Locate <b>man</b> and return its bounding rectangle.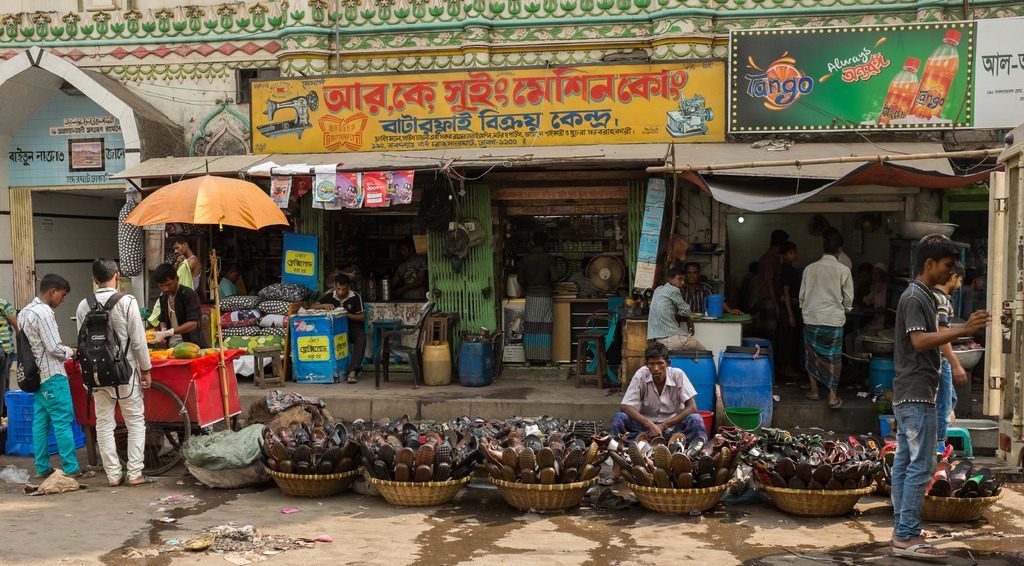
<bbox>891, 232, 993, 560</bbox>.
